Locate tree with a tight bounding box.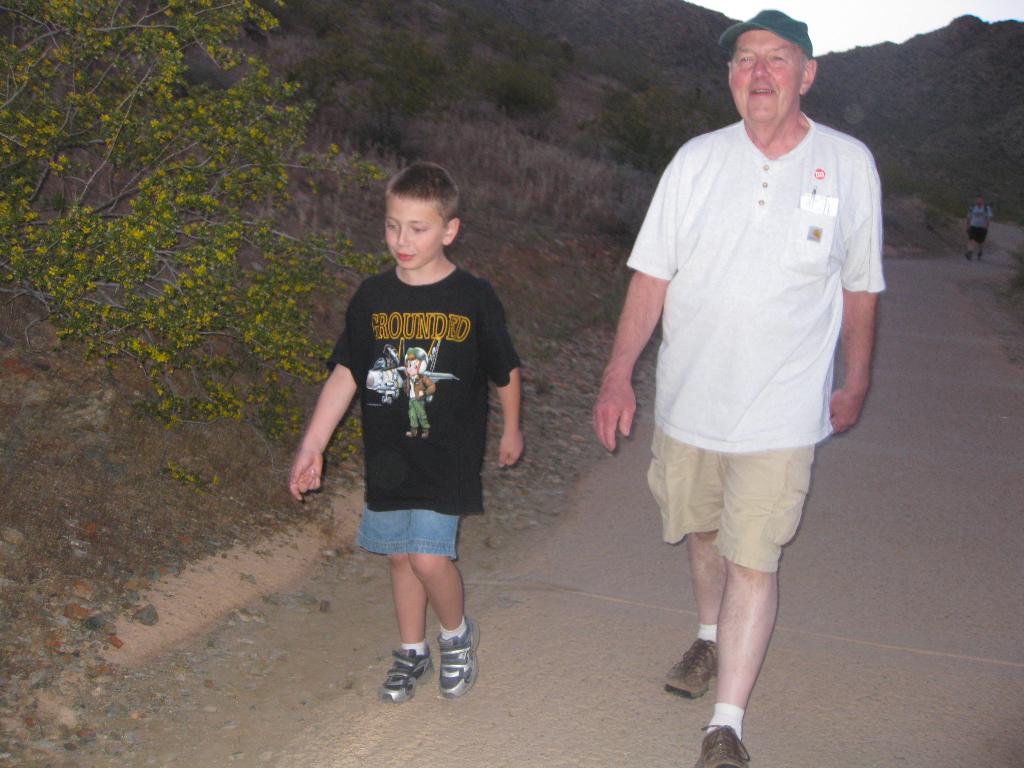
{"left": 484, "top": 65, "right": 557, "bottom": 122}.
